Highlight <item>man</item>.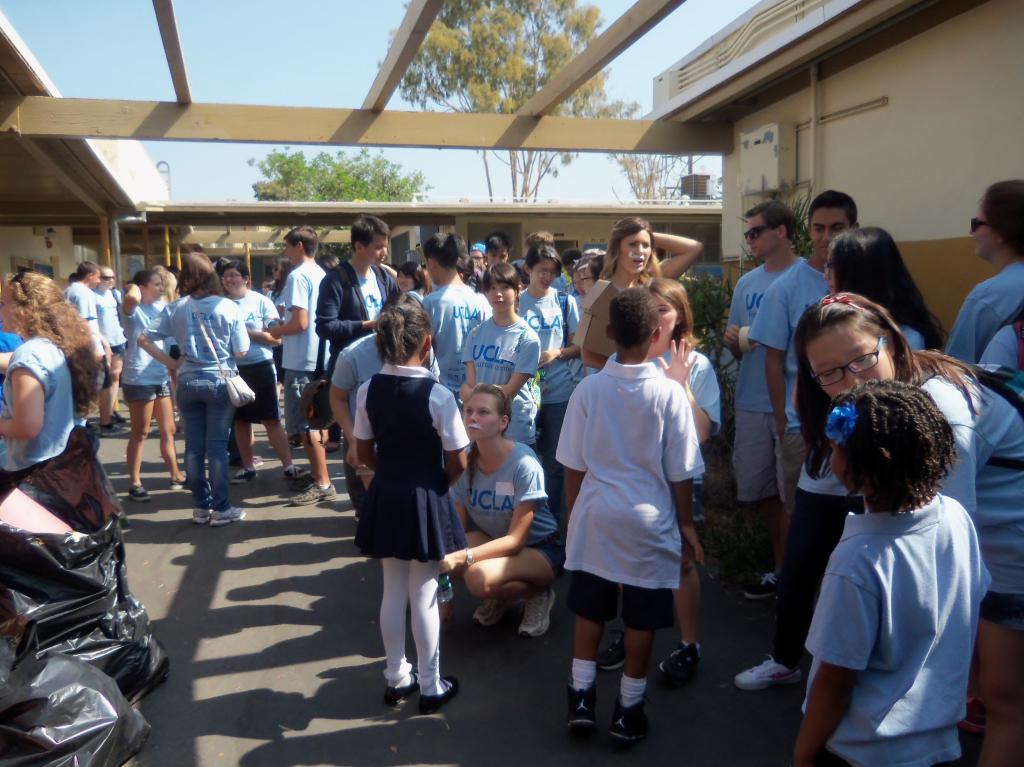
Highlighted region: x1=563, y1=247, x2=582, y2=288.
